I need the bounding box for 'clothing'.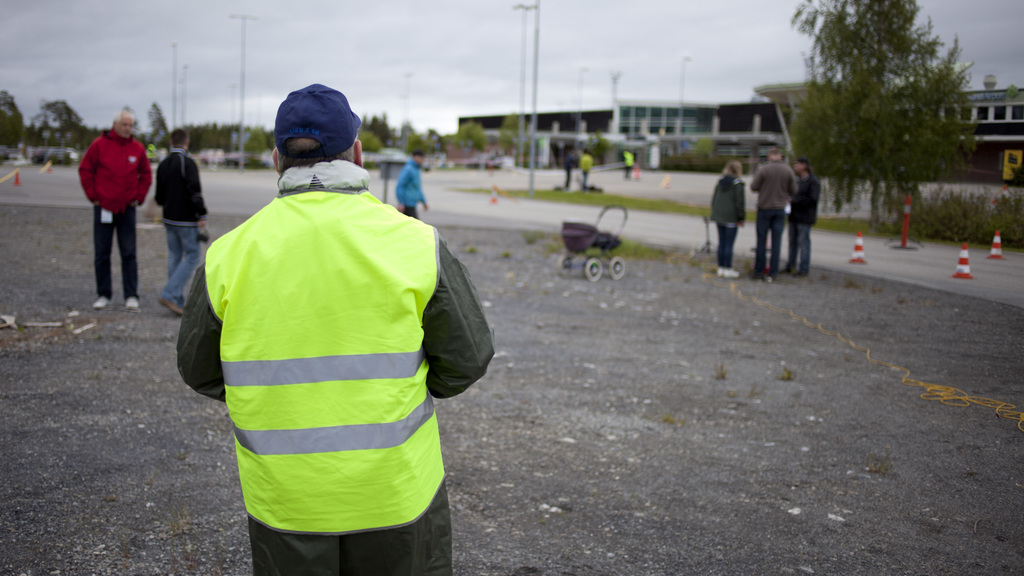
Here it is: BBox(203, 167, 465, 551).
